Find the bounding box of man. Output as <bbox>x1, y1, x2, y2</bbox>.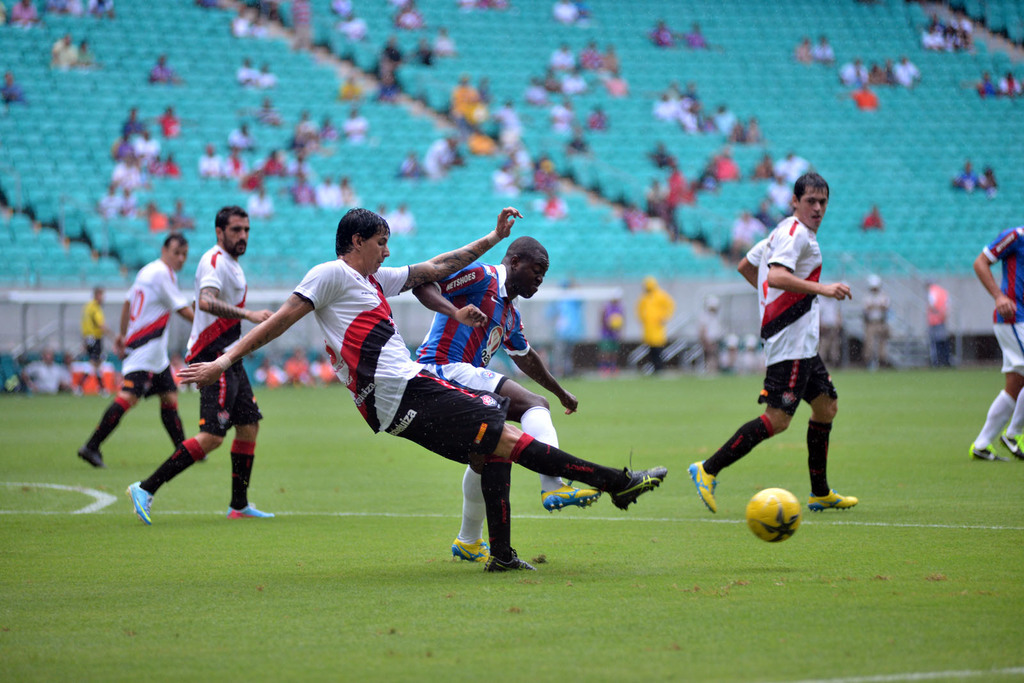
<bbox>972, 226, 1023, 462</bbox>.
